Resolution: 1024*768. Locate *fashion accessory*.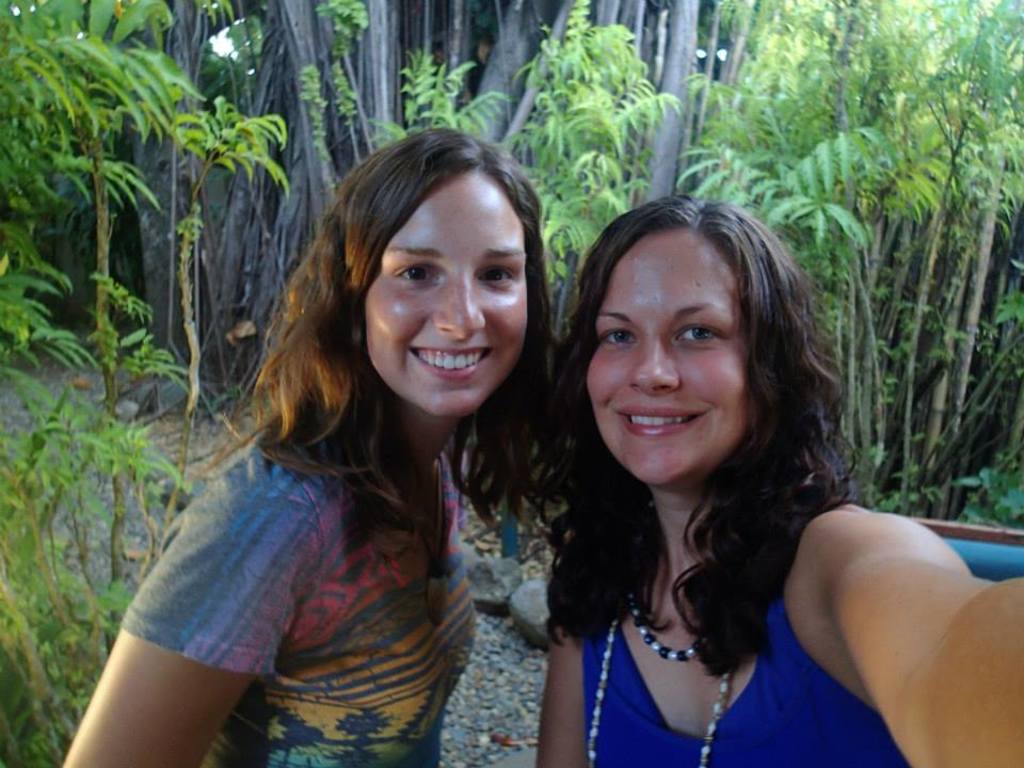
585/581/740/767.
